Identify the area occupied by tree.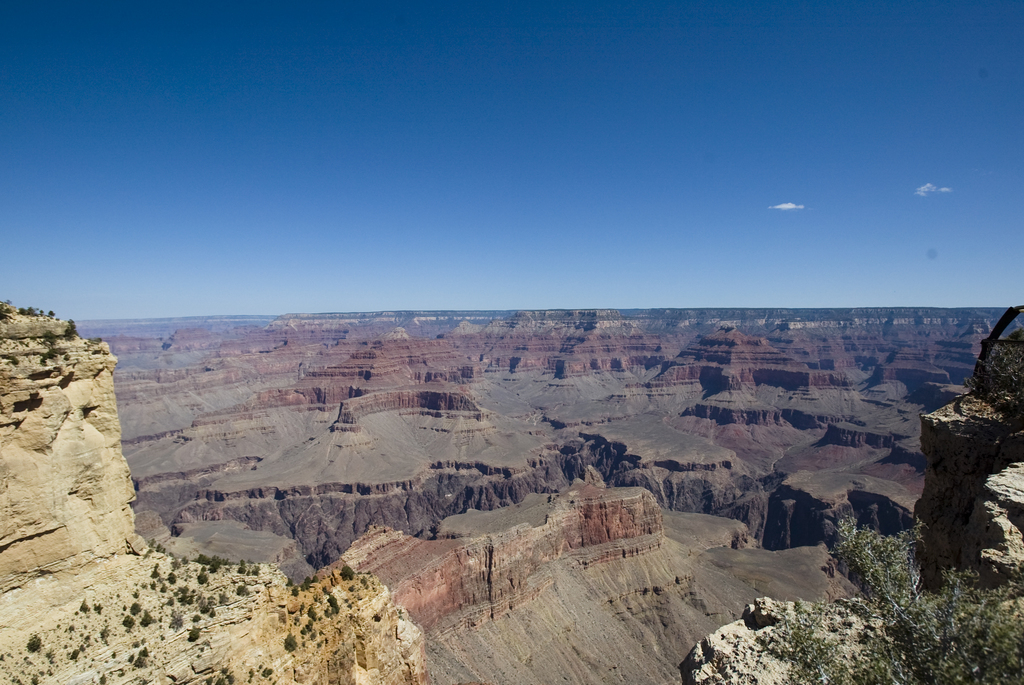
Area: 825, 516, 1023, 684.
